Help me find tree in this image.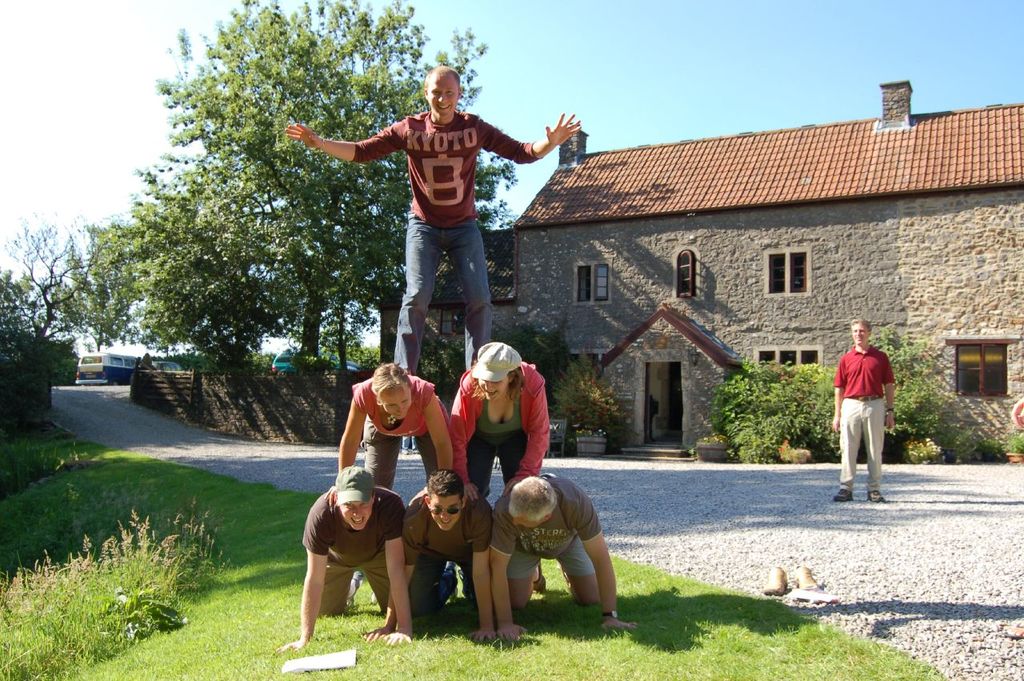
Found it: Rect(0, 270, 46, 367).
